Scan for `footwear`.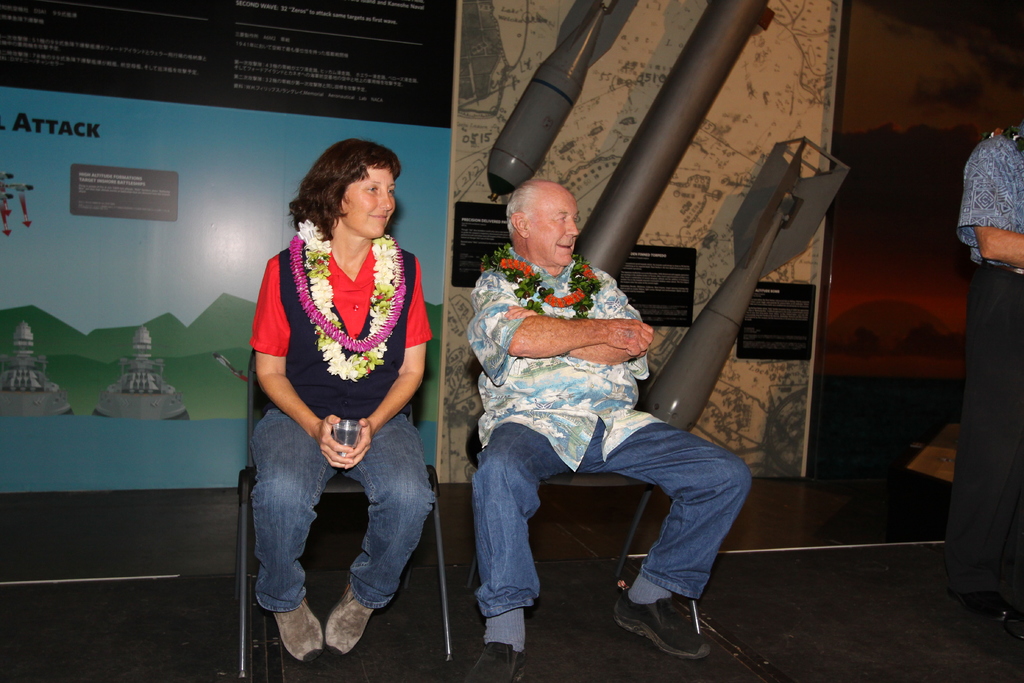
Scan result: crop(267, 599, 326, 663).
